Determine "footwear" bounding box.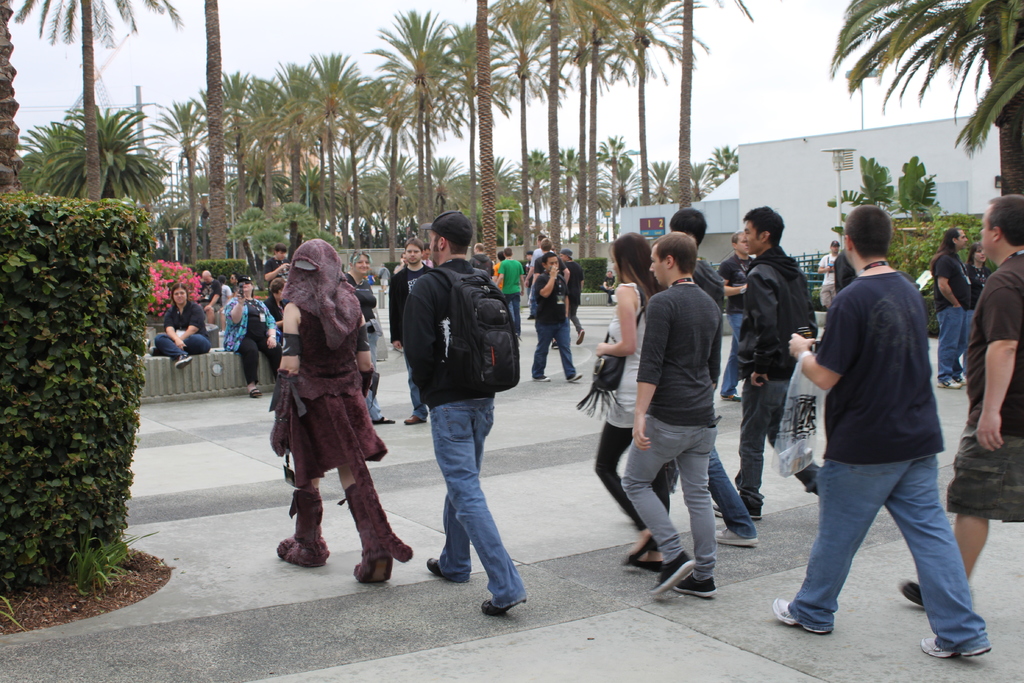
Determined: left=376, top=416, right=394, bottom=425.
